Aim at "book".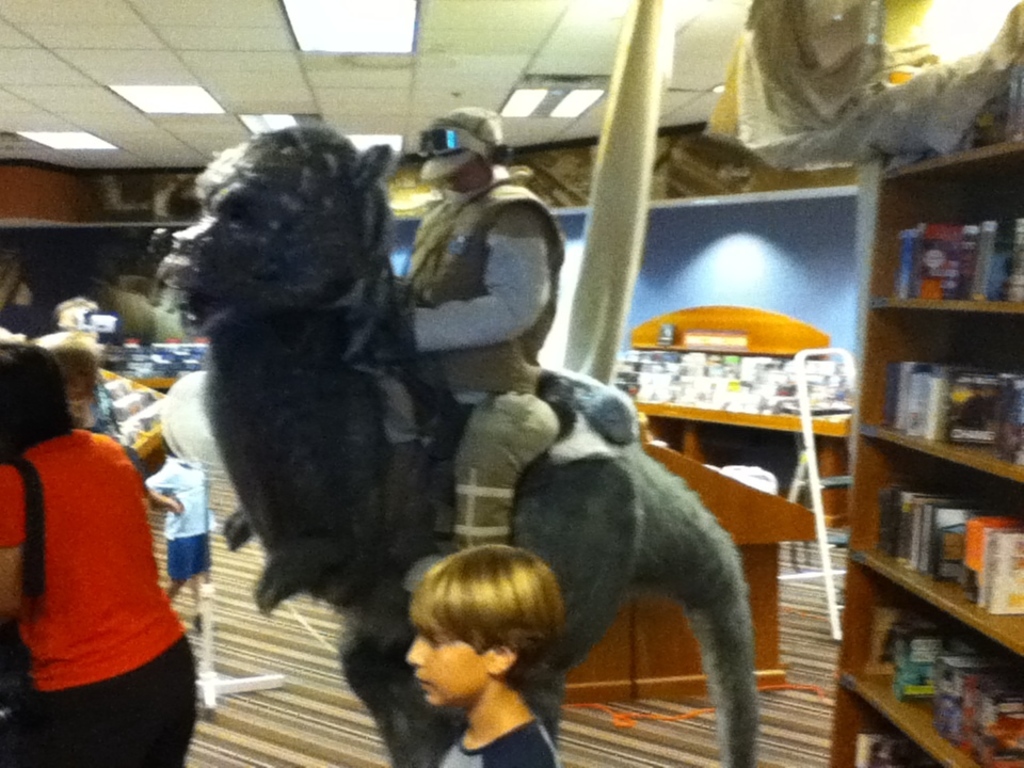
Aimed at (x1=989, y1=530, x2=1023, y2=613).
